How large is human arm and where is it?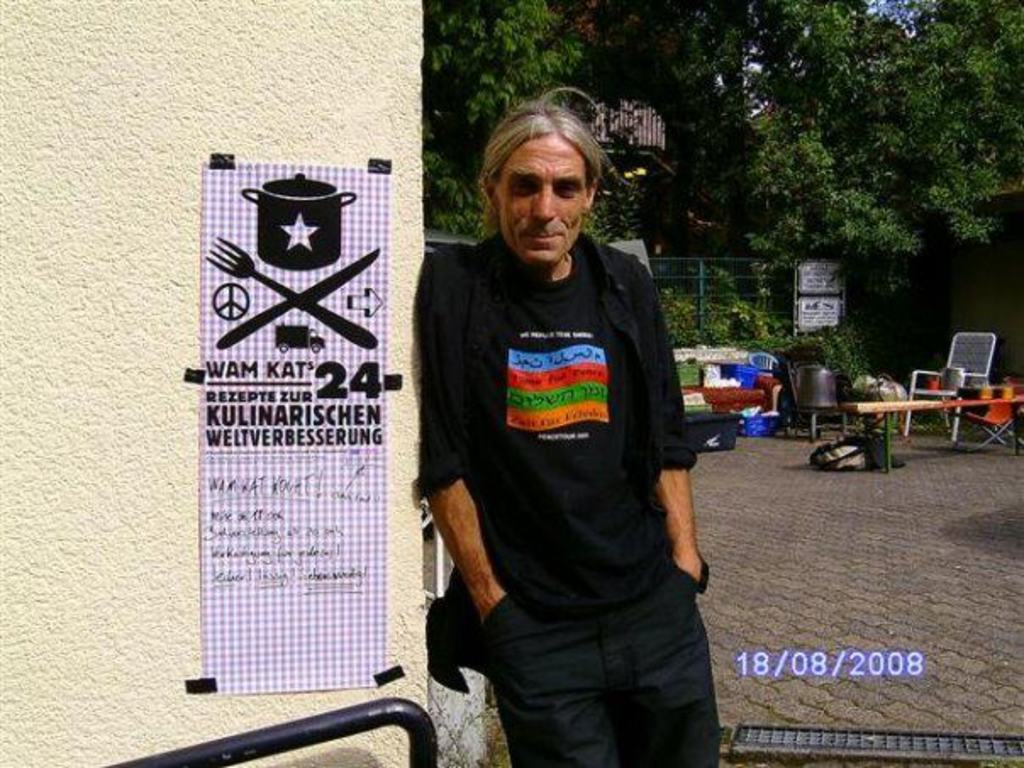
Bounding box: <region>622, 263, 705, 583</region>.
